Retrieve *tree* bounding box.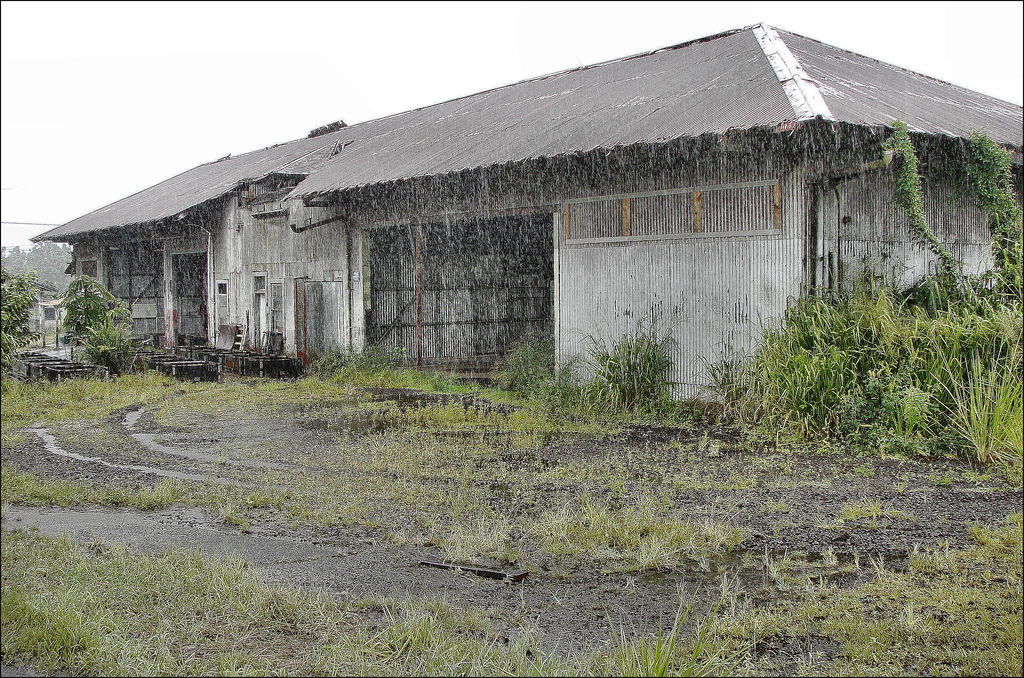
Bounding box: 0, 271, 51, 377.
